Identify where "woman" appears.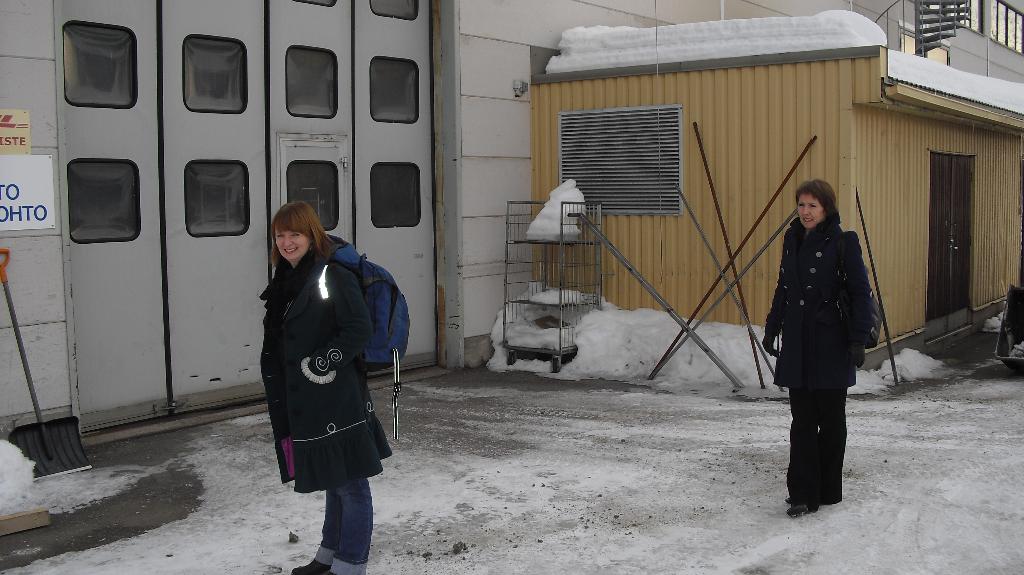
Appears at BBox(761, 177, 871, 515).
